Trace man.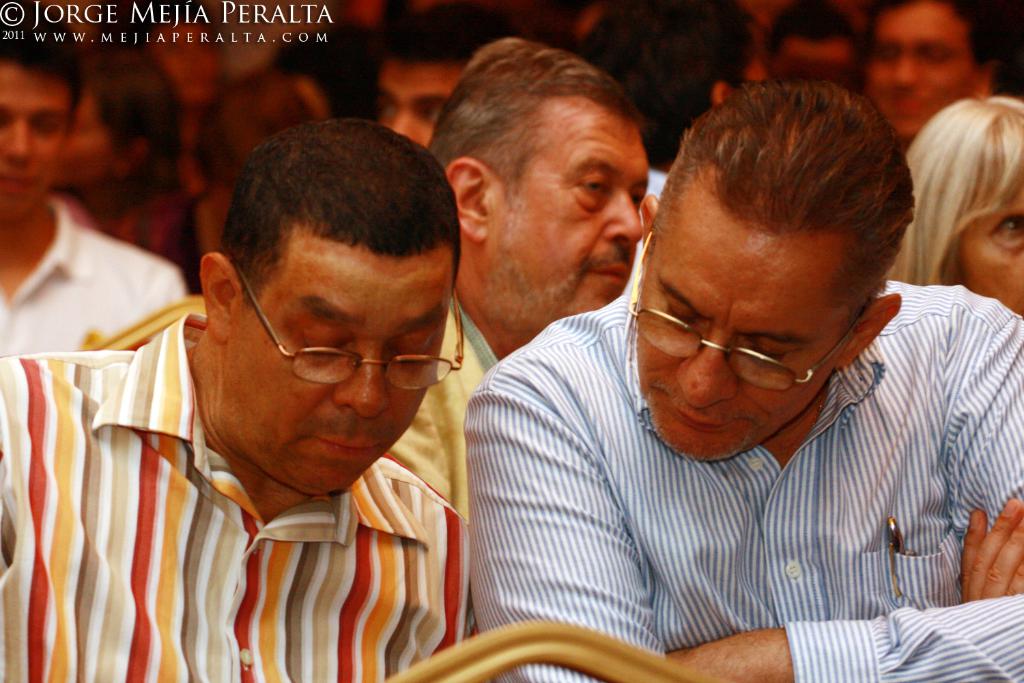
Traced to region(459, 71, 1023, 682).
